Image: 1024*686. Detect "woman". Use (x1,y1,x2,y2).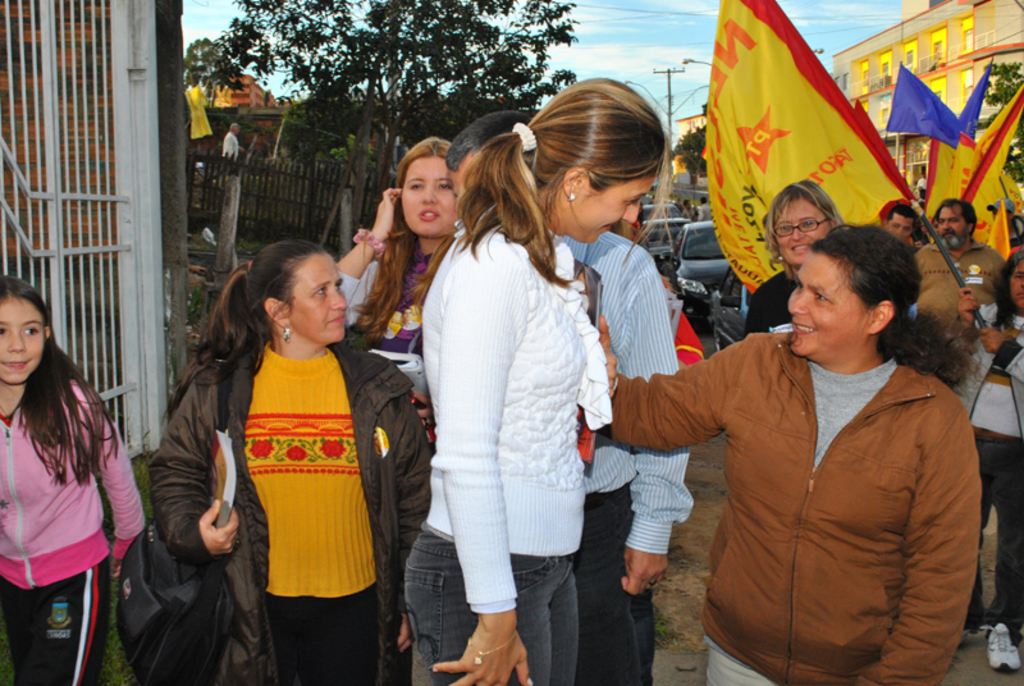
(945,246,1023,677).
